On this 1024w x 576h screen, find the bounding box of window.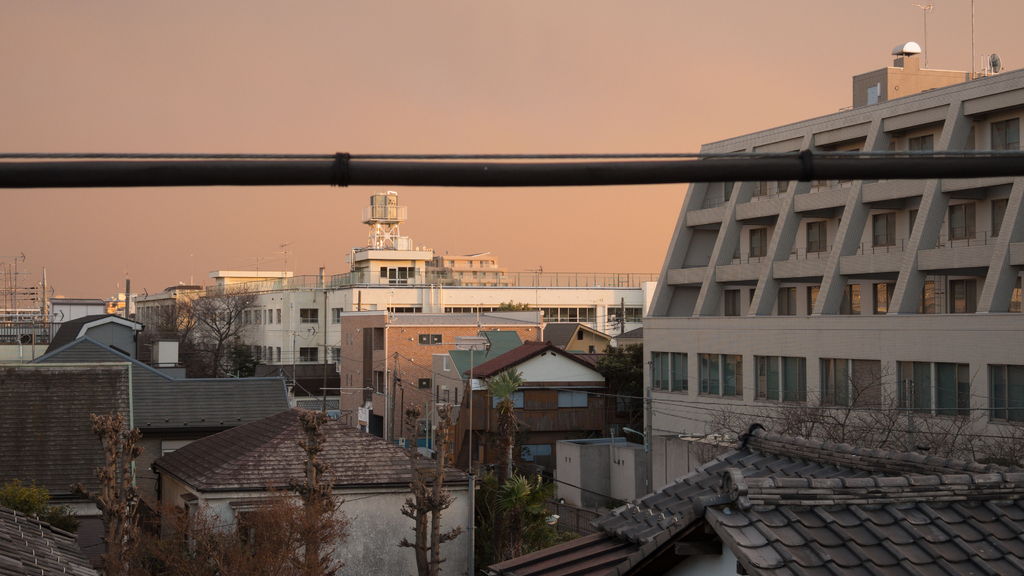
Bounding box: [left=824, top=356, right=891, bottom=417].
